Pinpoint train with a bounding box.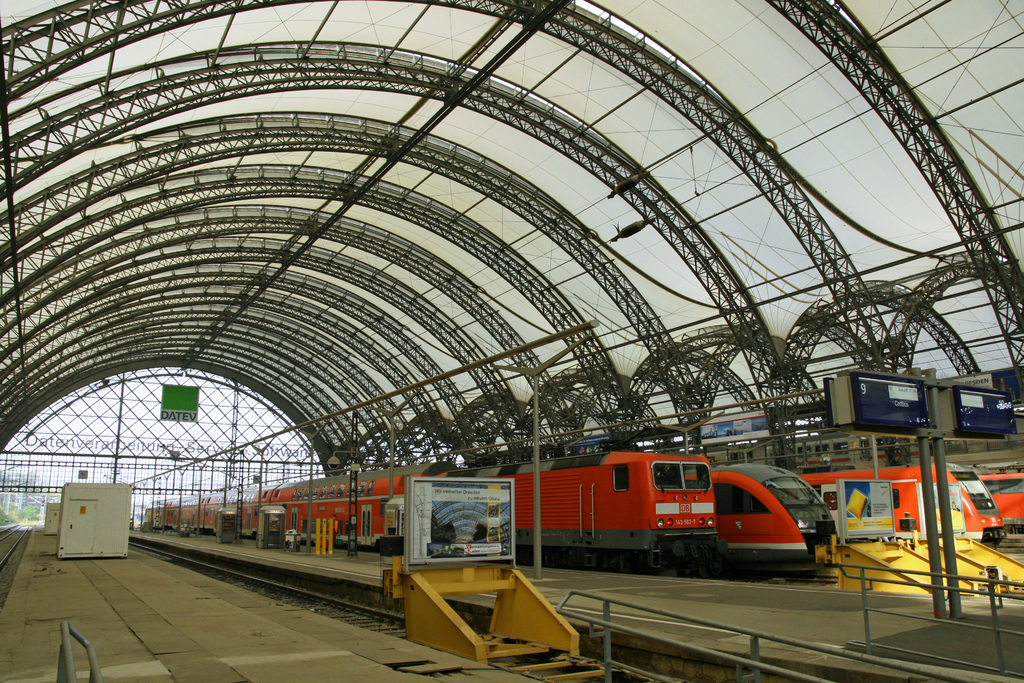
x1=721, y1=463, x2=836, y2=575.
